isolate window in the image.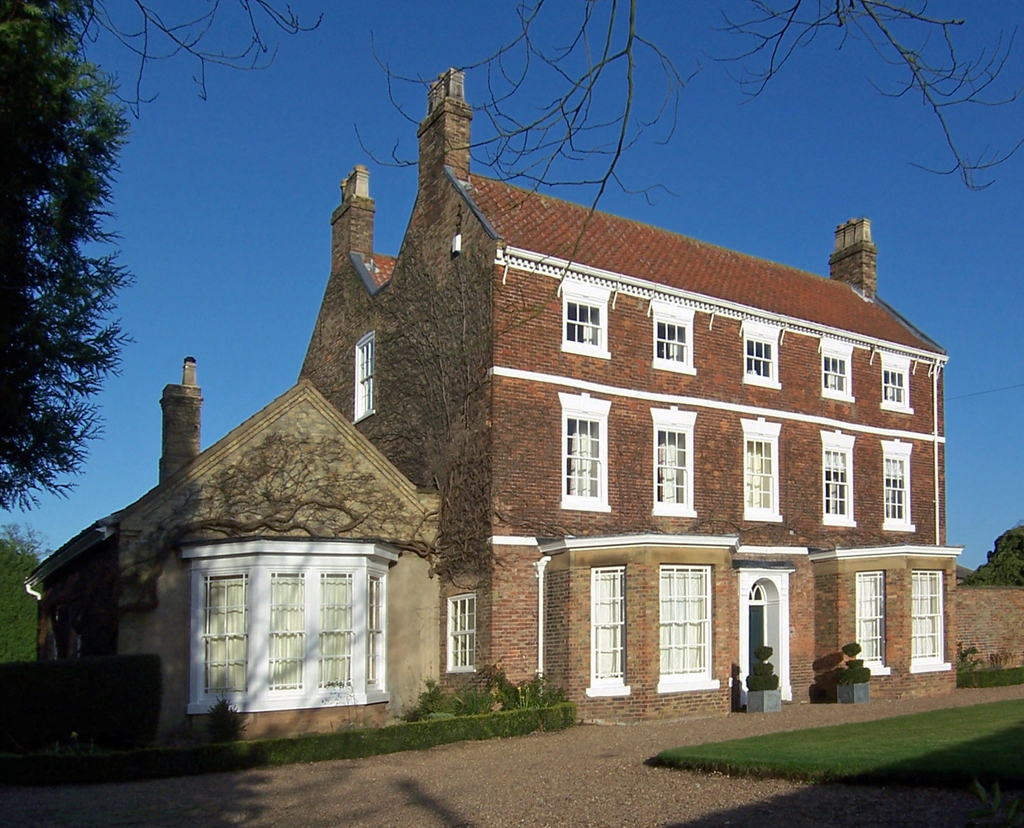
Isolated region: region(857, 571, 884, 664).
